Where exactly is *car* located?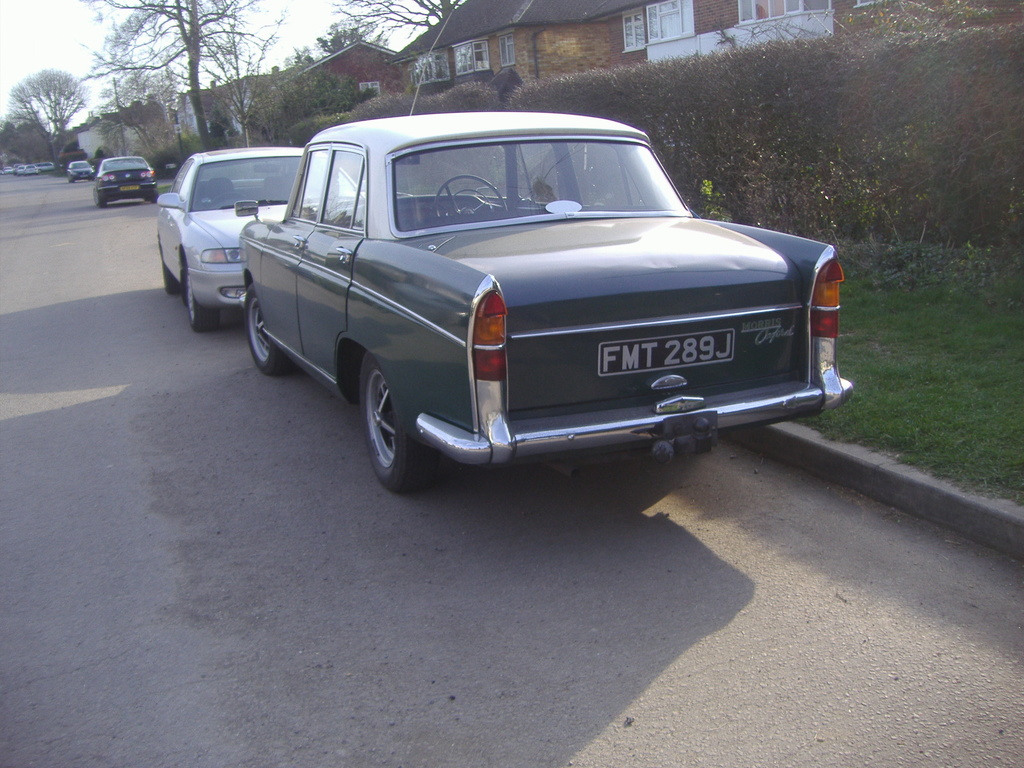
Its bounding box is pyautogui.locateOnScreen(141, 143, 378, 326).
